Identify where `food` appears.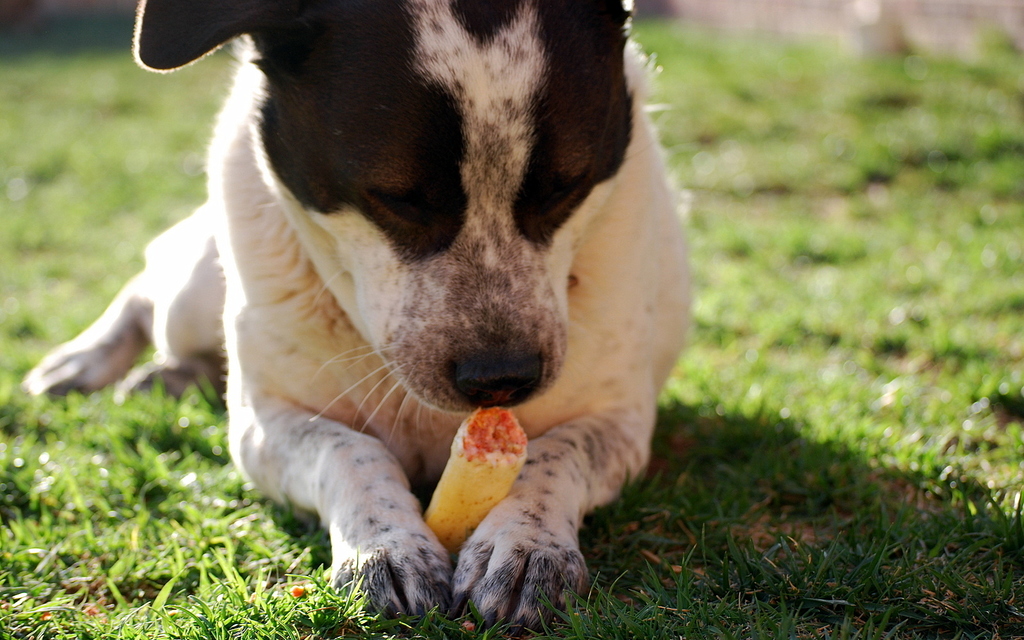
Appears at BBox(422, 402, 526, 554).
